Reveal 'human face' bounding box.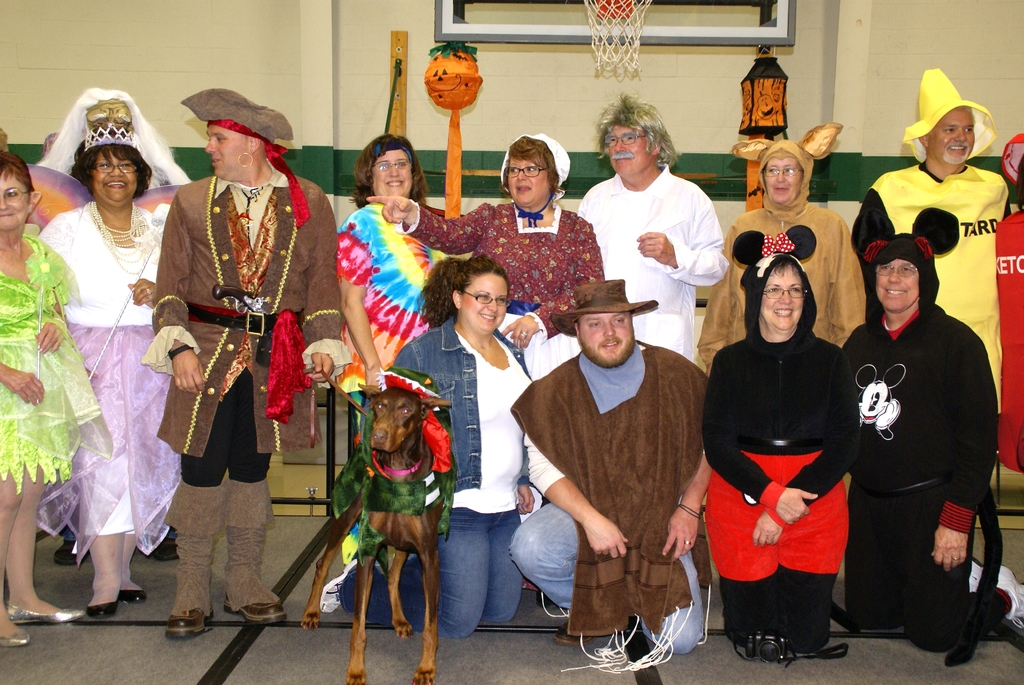
Revealed: [926,104,975,165].
